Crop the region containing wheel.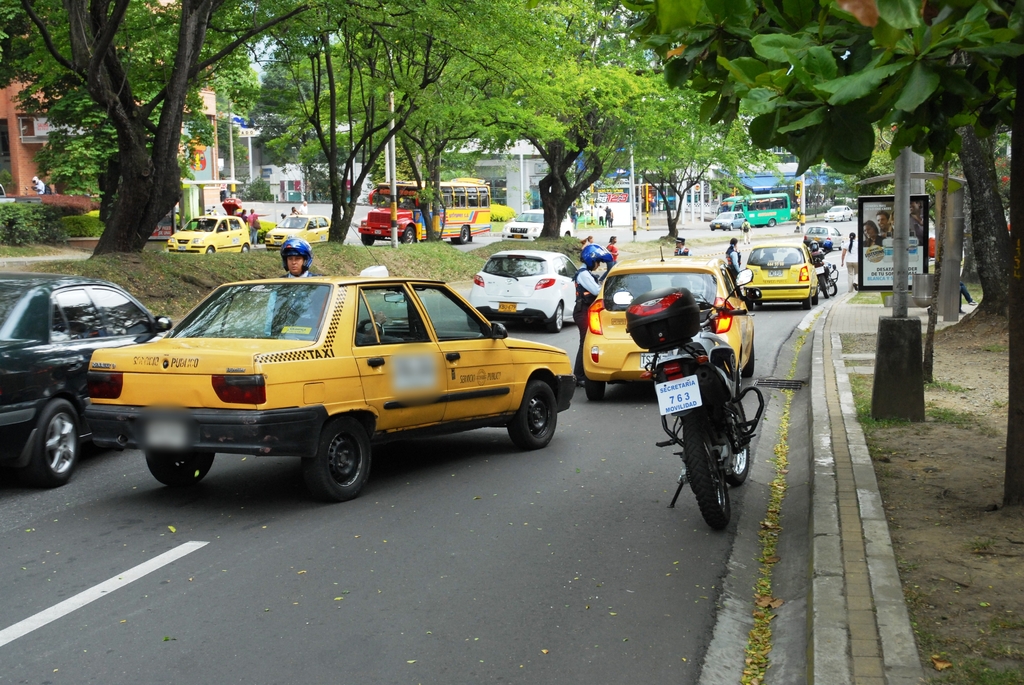
Crop region: {"x1": 806, "y1": 294, "x2": 814, "y2": 308}.
